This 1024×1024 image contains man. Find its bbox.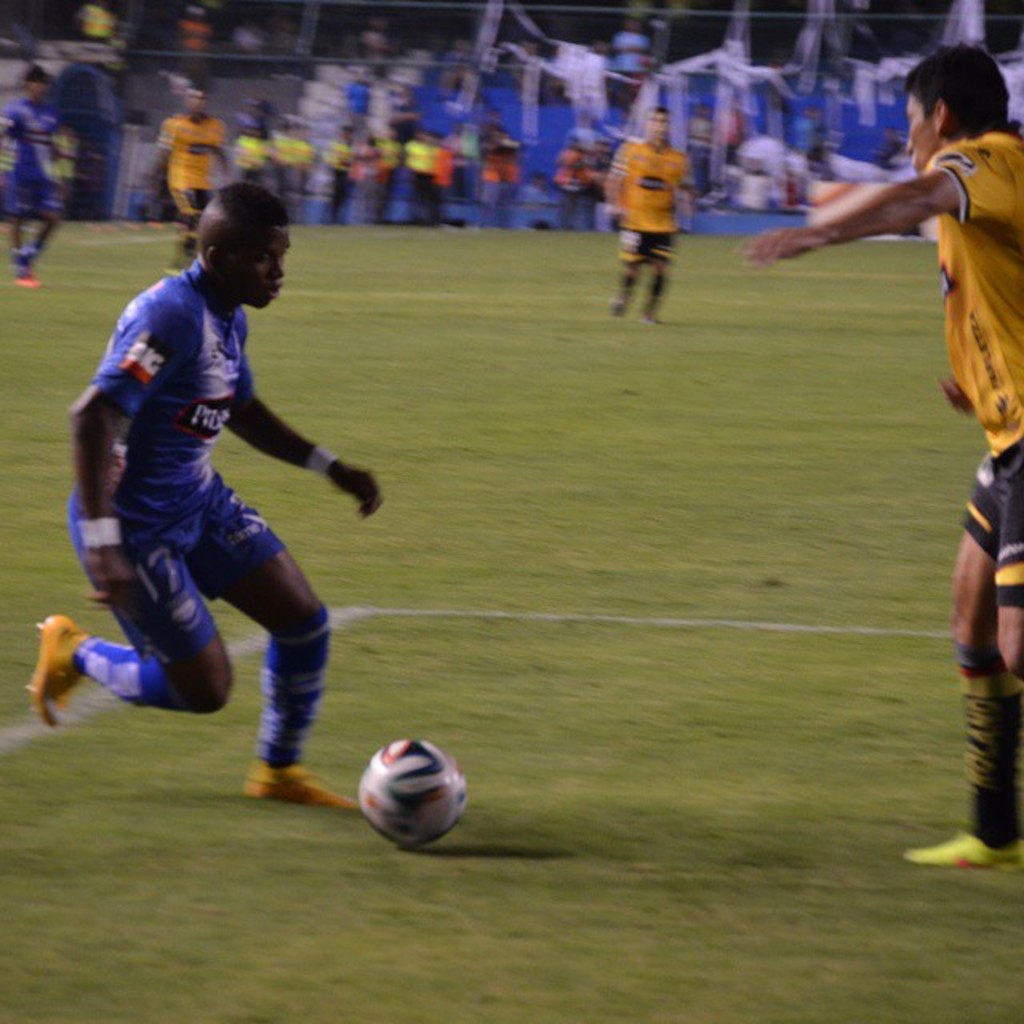
bbox=(46, 206, 397, 803).
